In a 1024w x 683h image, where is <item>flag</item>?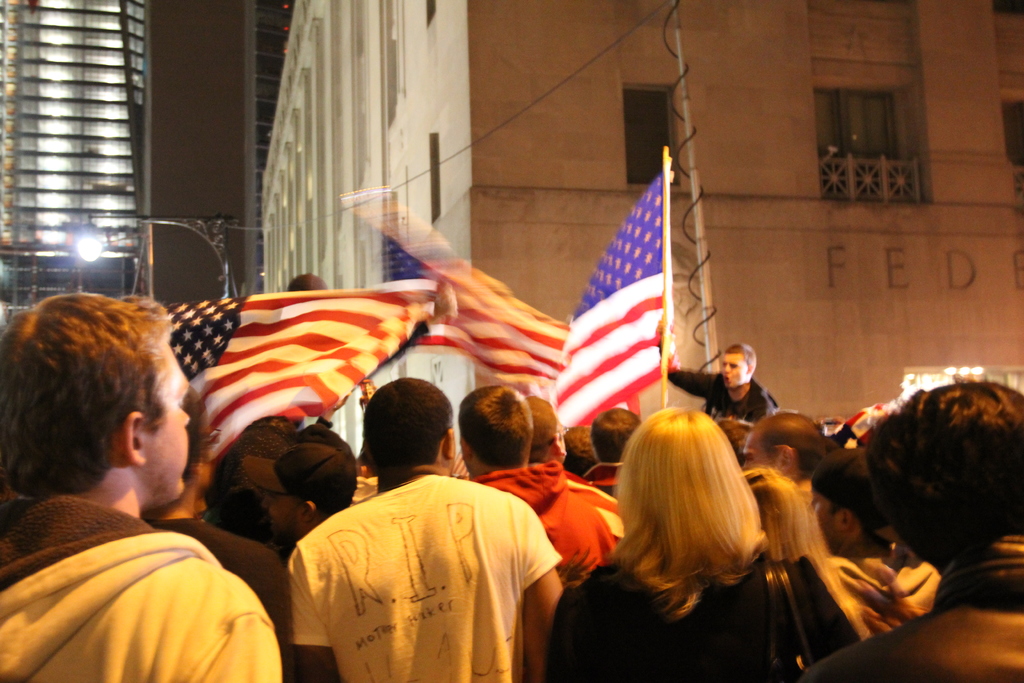
bbox=[162, 268, 457, 465].
